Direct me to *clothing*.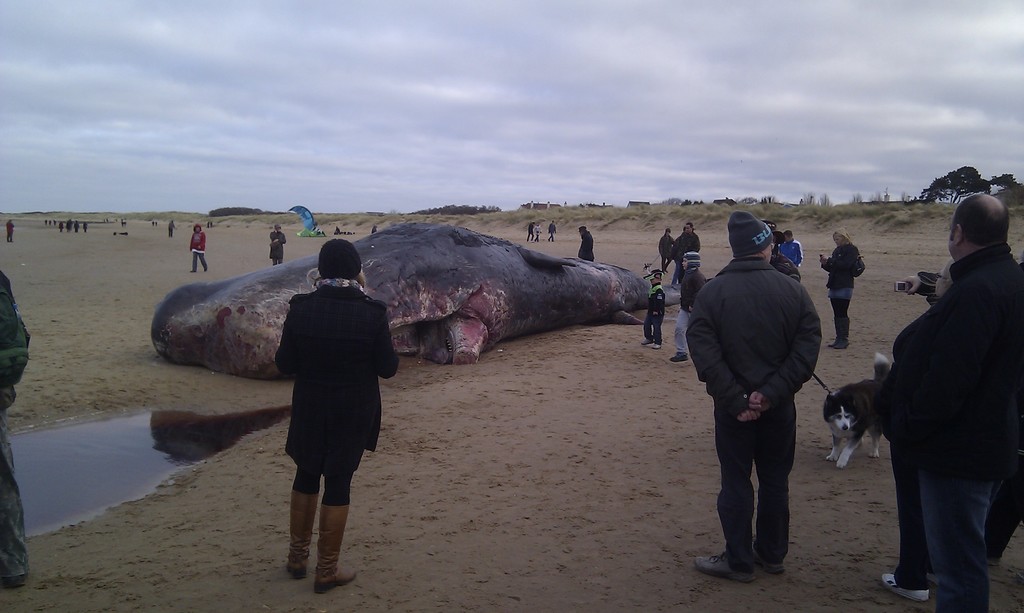
Direction: (x1=728, y1=211, x2=774, y2=255).
